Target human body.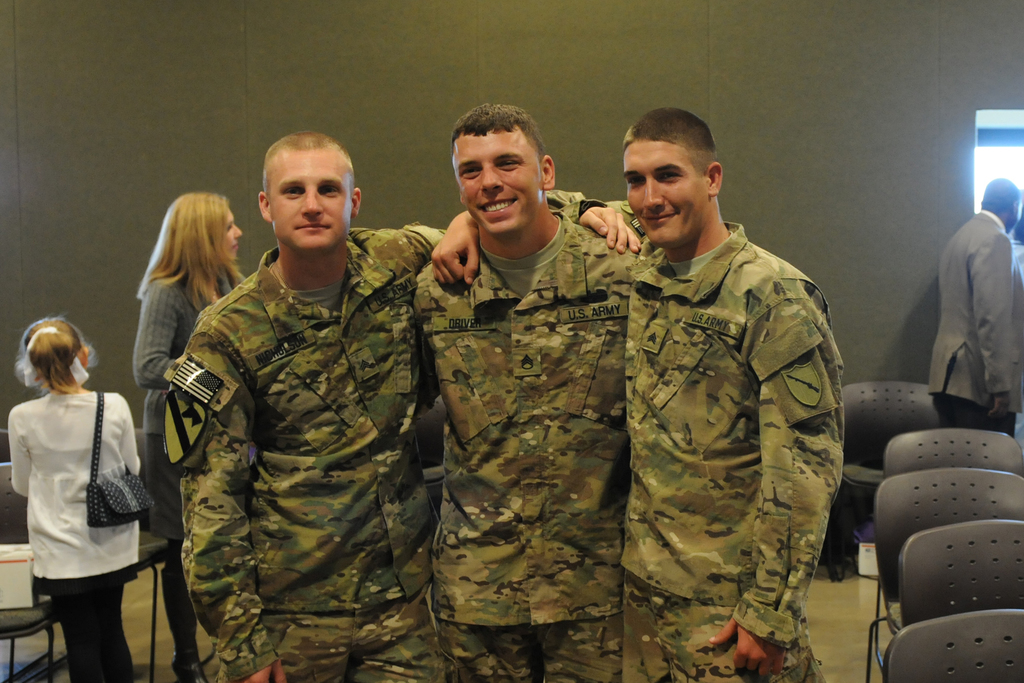
Target region: bbox=[12, 379, 149, 682].
